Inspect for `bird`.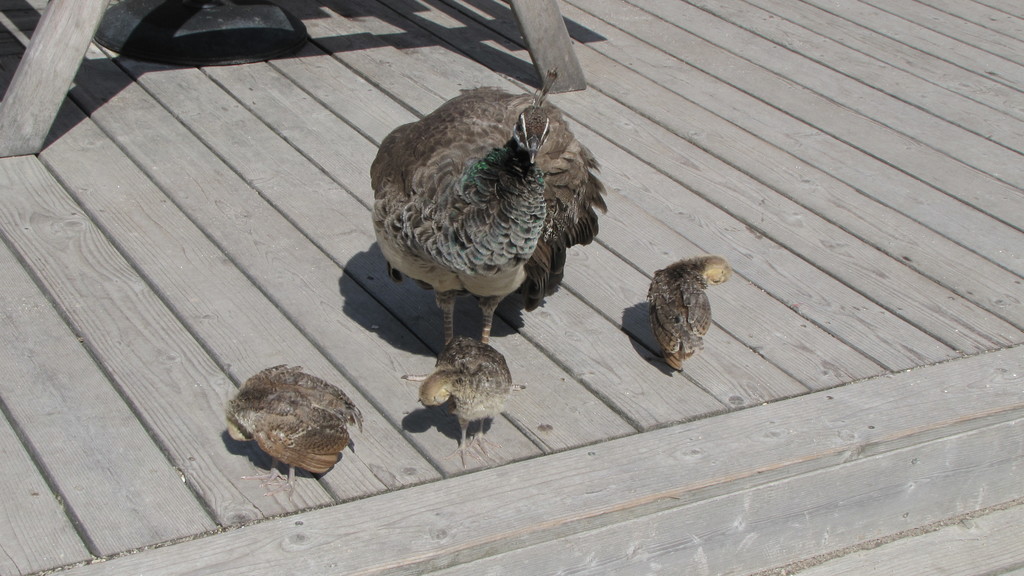
Inspection: (227, 363, 362, 499).
